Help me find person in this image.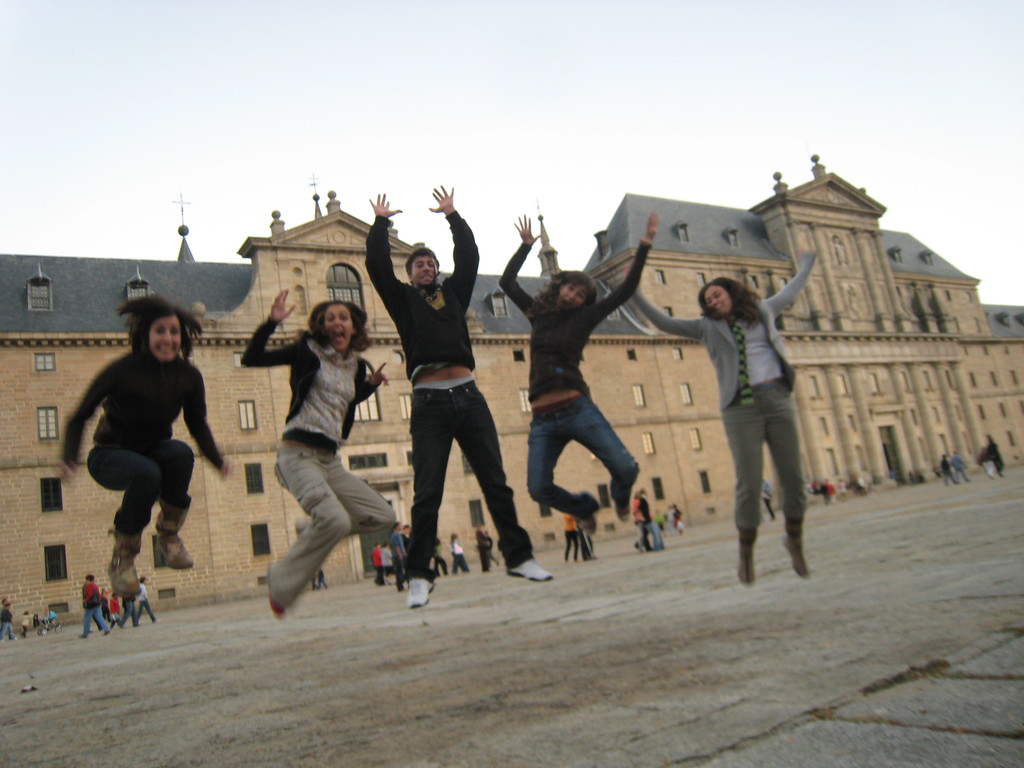
Found it: 637:493:667:552.
